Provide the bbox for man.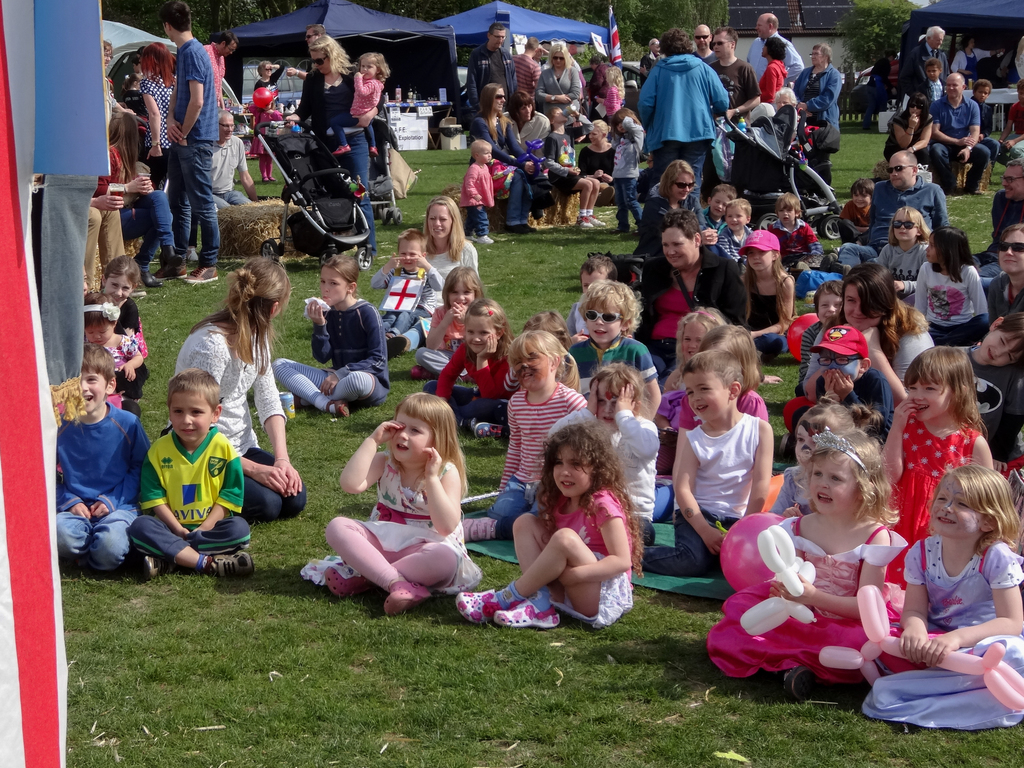
[746,12,800,87].
